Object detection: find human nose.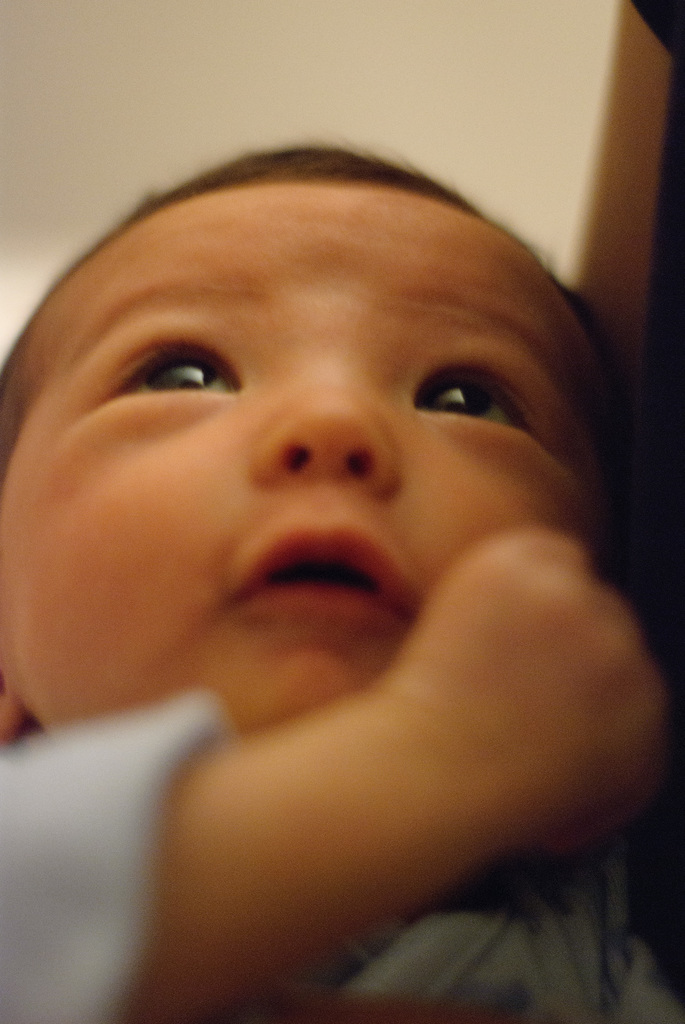
box(246, 356, 400, 498).
